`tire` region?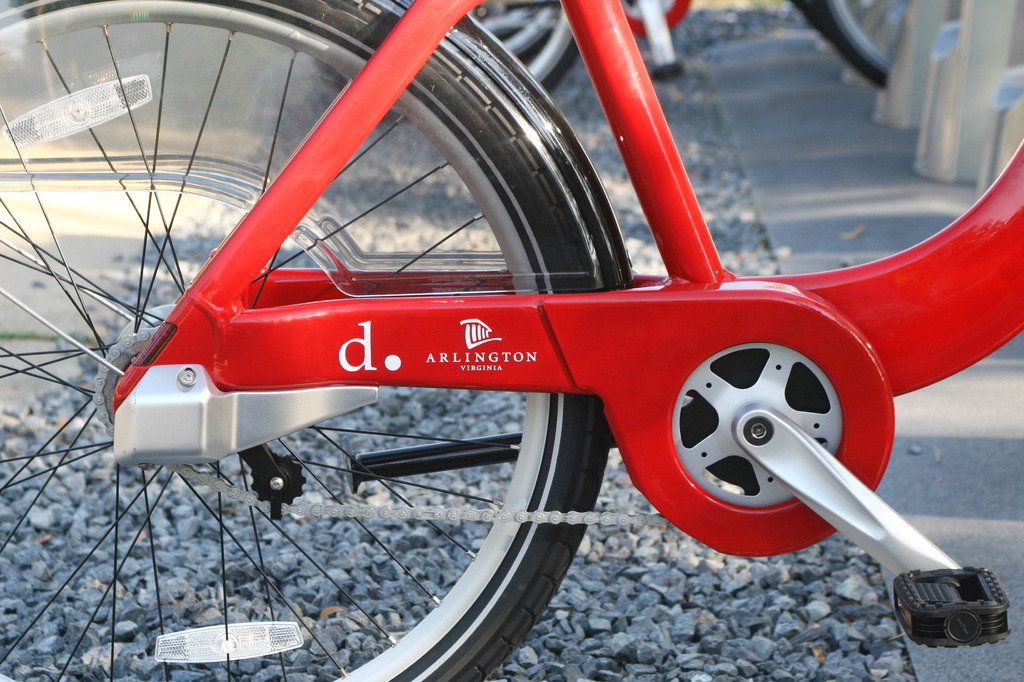
[792, 0, 948, 94]
